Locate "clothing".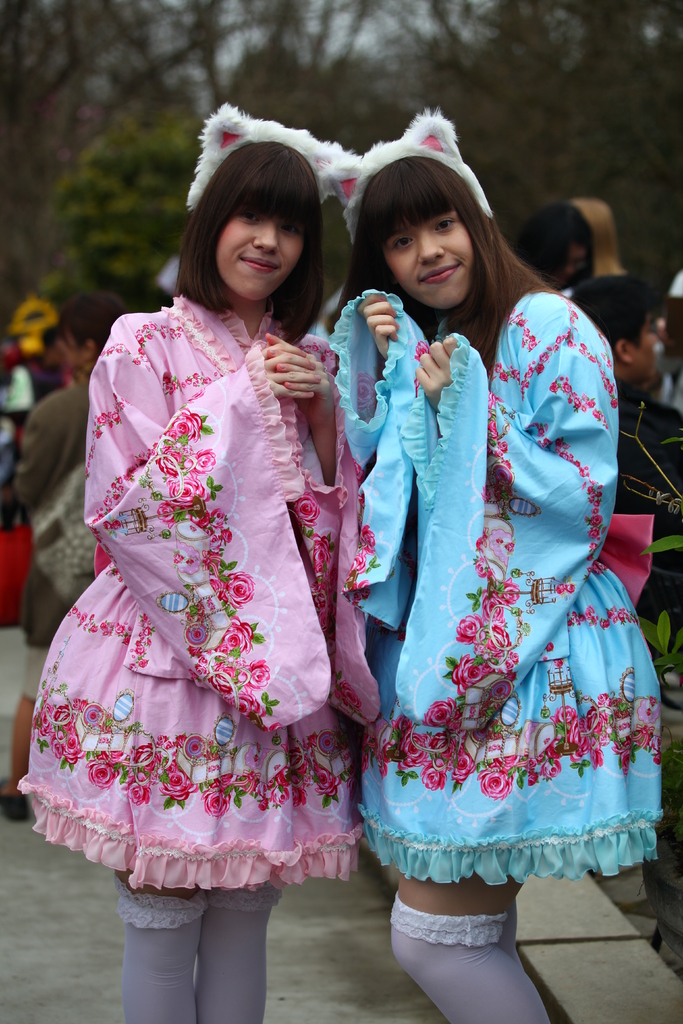
Bounding box: crop(335, 269, 666, 904).
